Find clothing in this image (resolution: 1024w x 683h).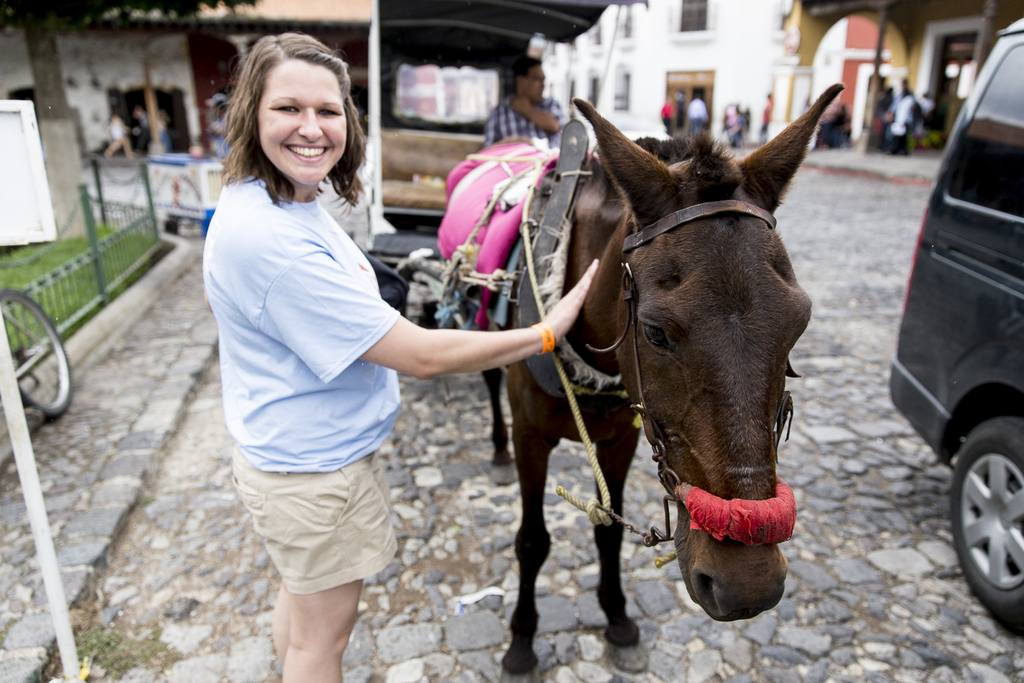
box=[868, 86, 901, 139].
